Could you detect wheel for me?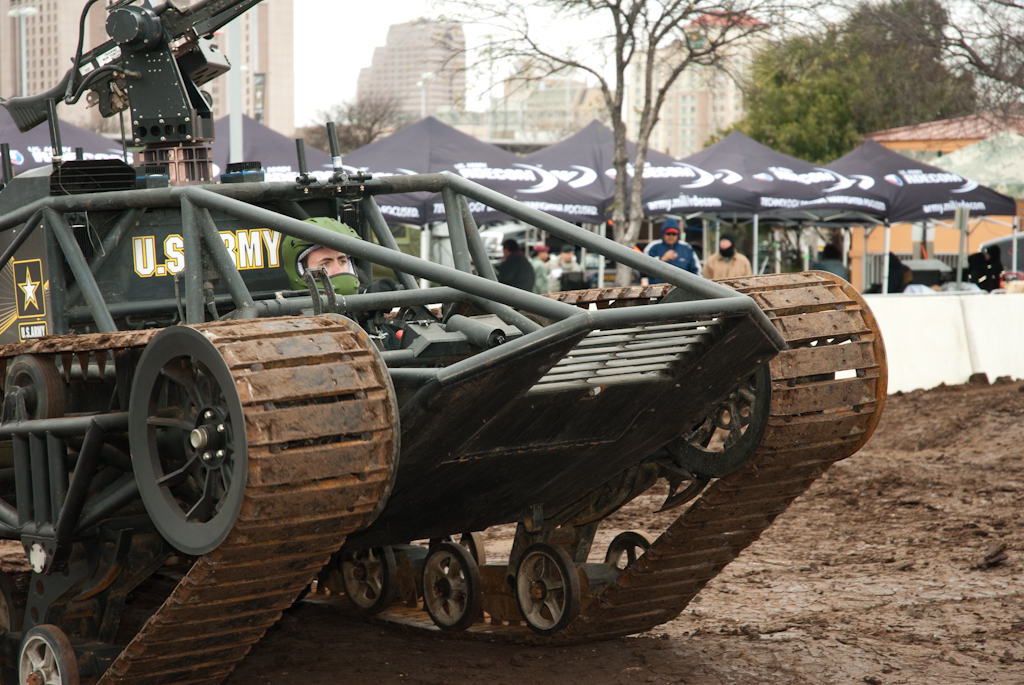
Detection result: box(341, 544, 398, 615).
